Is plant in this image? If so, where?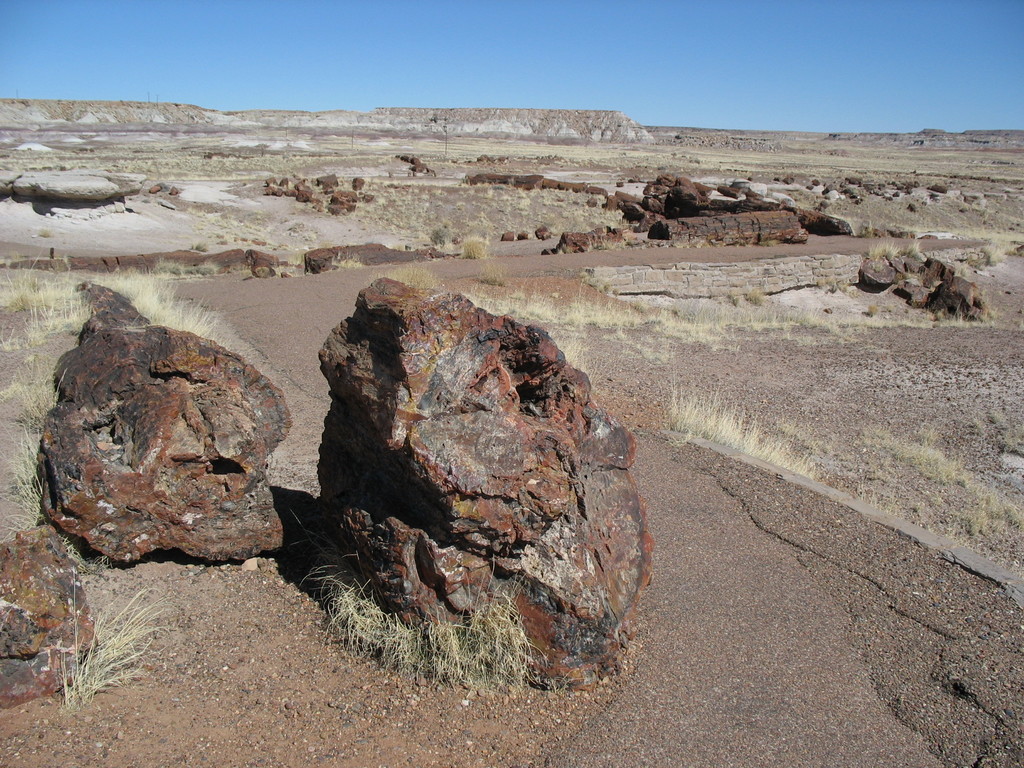
Yes, at x1=877 y1=430 x2=957 y2=487.
